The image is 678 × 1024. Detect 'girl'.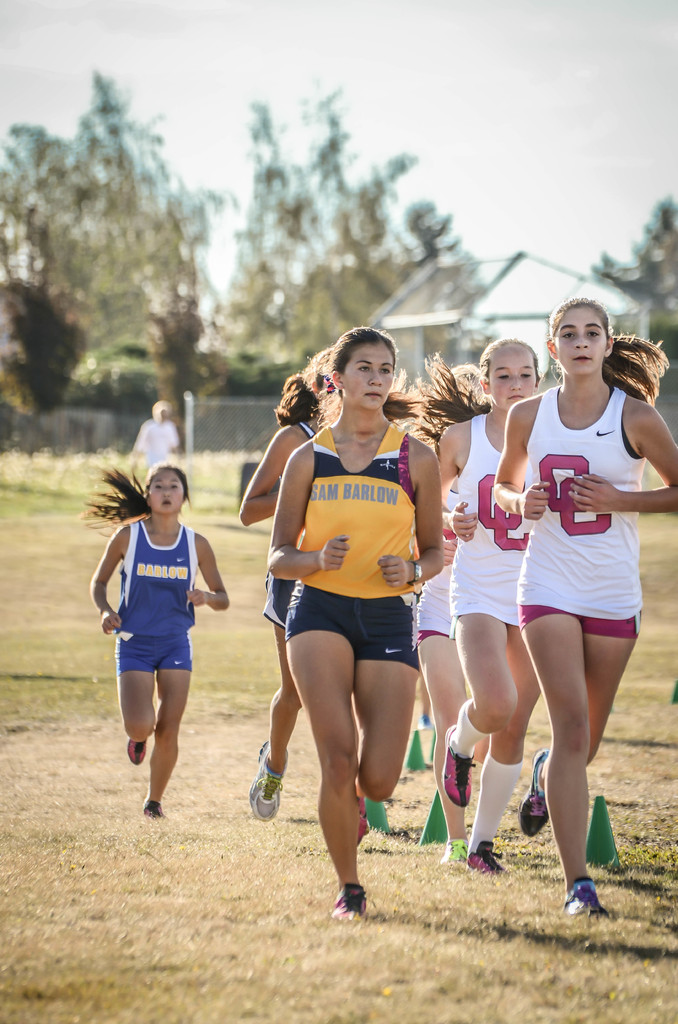
Detection: 241:324:344:820.
